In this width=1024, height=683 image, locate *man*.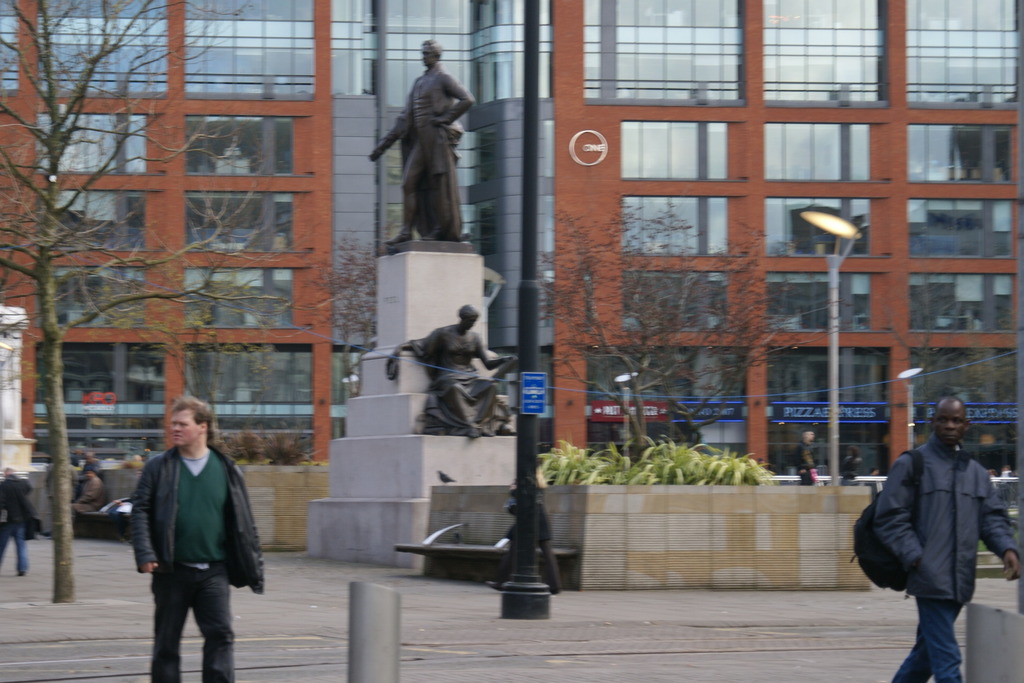
Bounding box: box(0, 464, 39, 577).
